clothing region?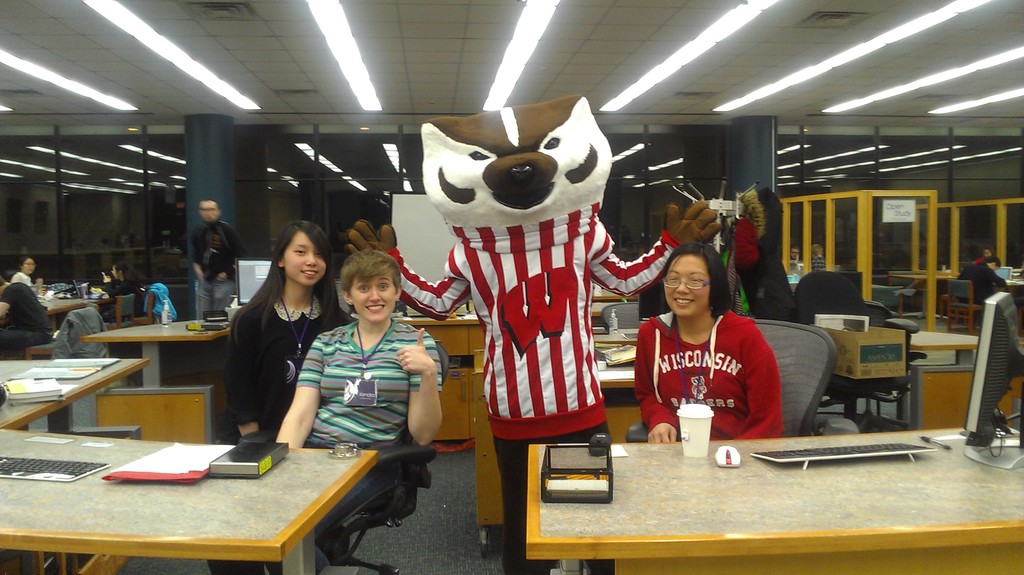
detection(965, 262, 997, 304)
